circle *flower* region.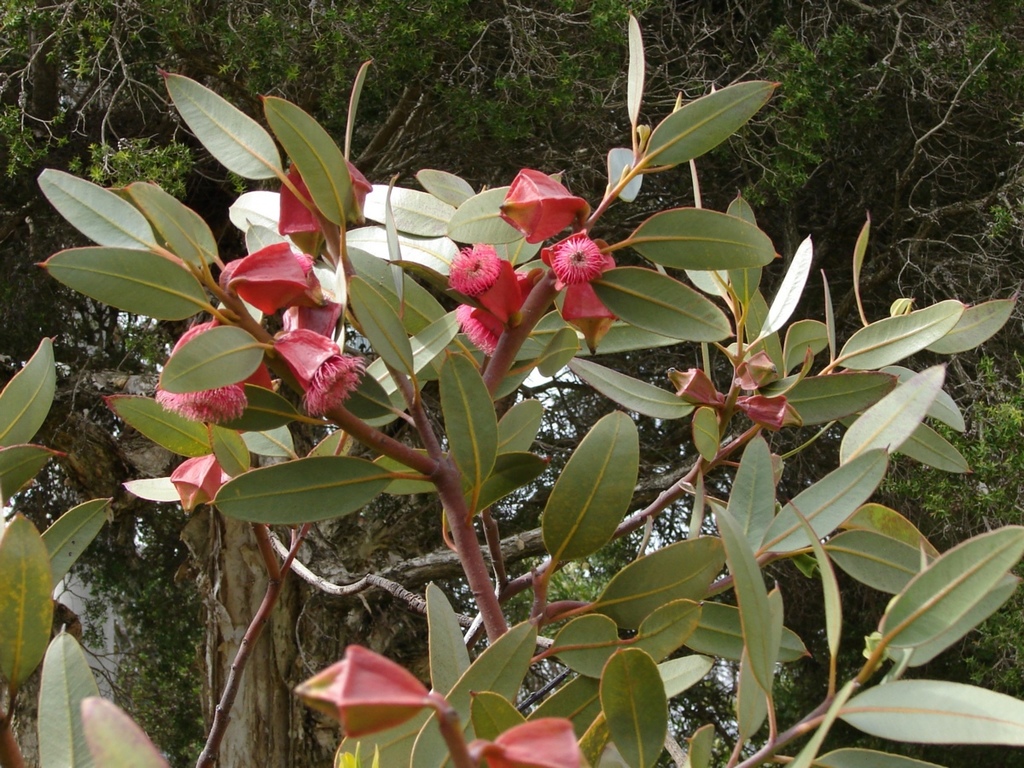
Region: crop(293, 635, 586, 767).
